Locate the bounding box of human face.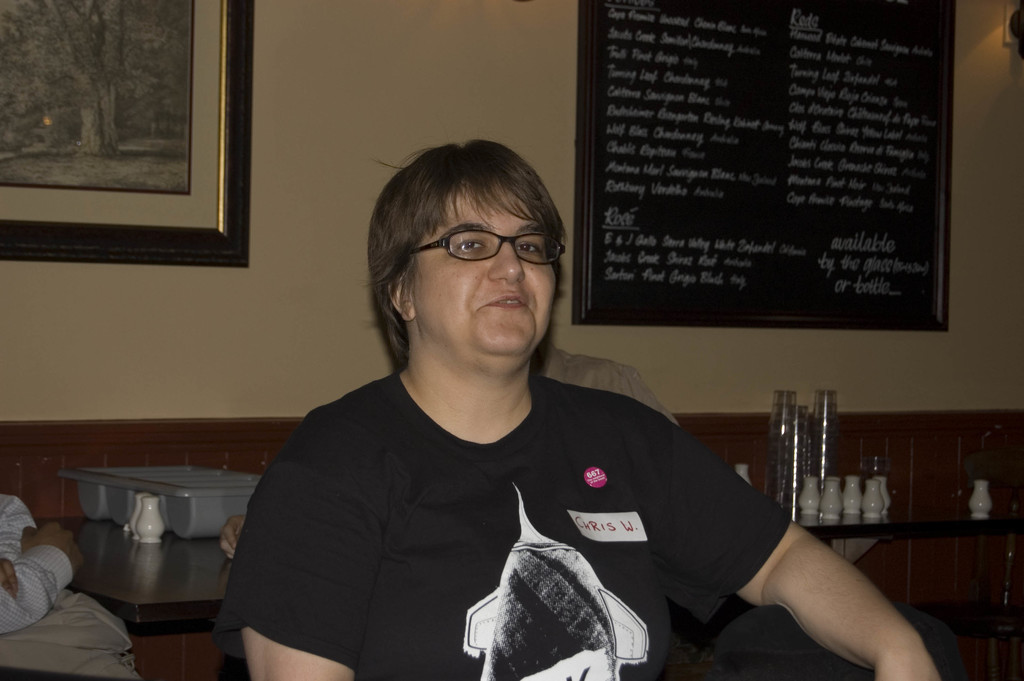
Bounding box: <region>410, 175, 563, 368</region>.
